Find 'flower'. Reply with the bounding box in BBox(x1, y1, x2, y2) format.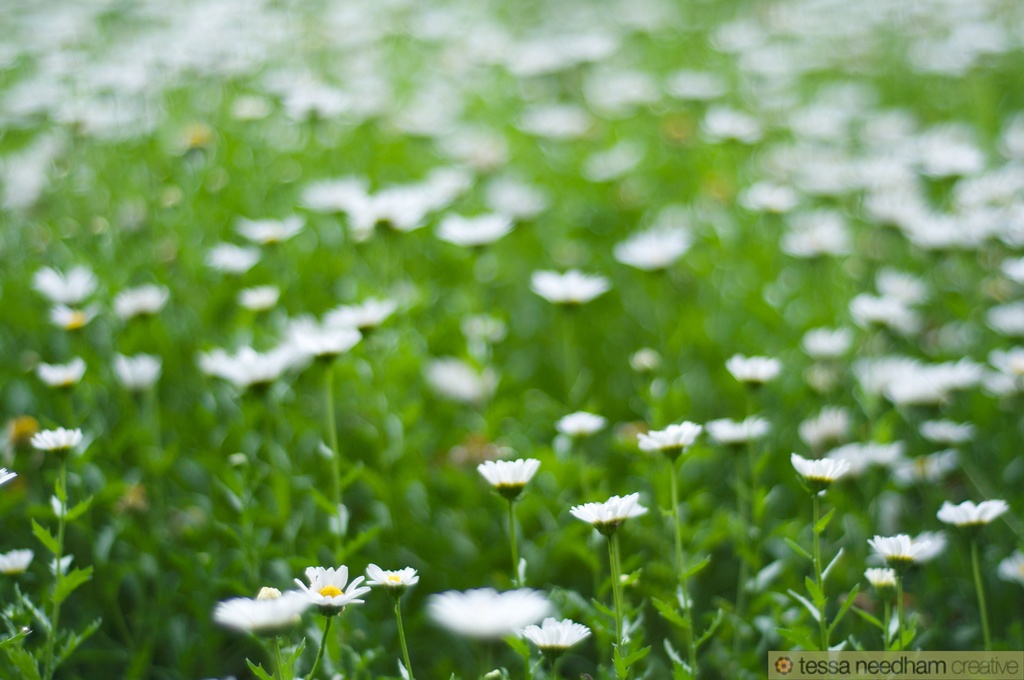
BBox(29, 360, 101, 385).
